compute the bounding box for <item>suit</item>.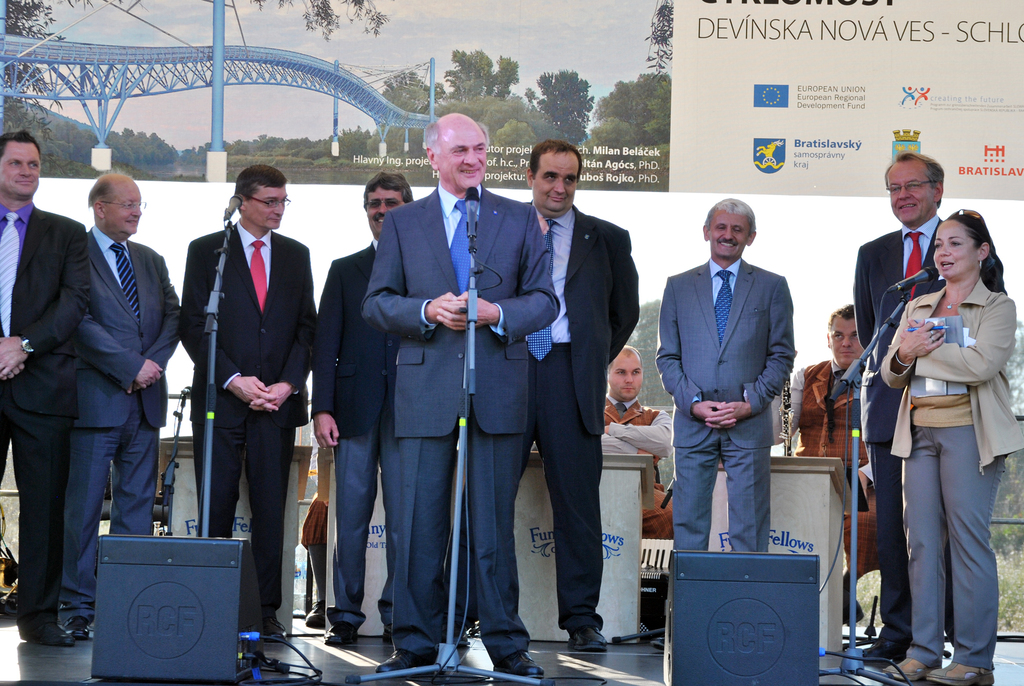
left=67, top=225, right=181, bottom=621.
